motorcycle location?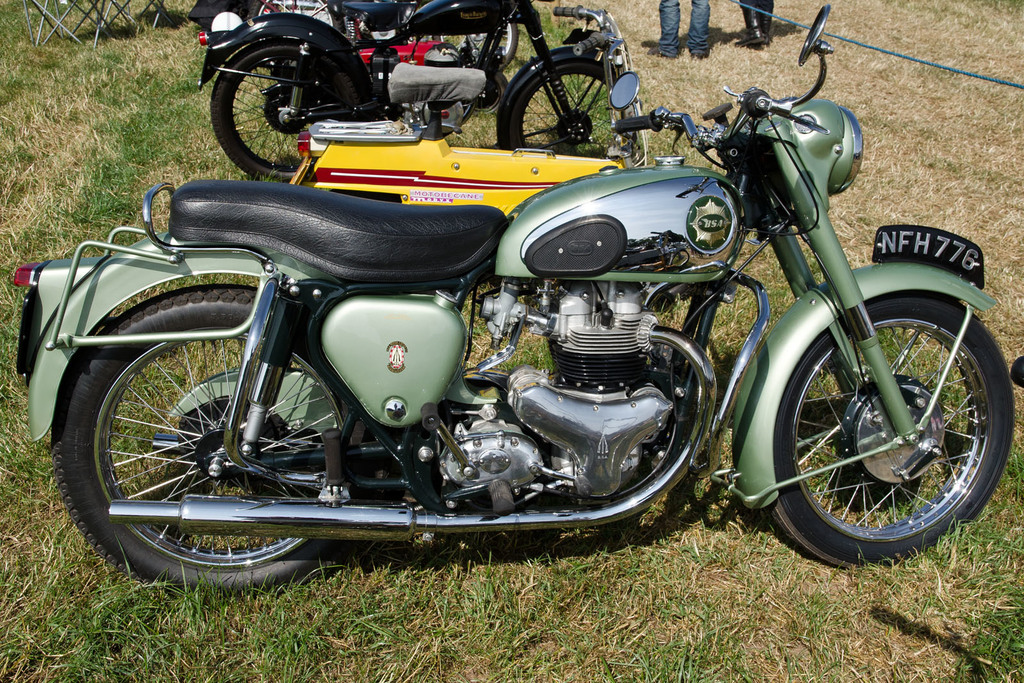
(12,3,1018,602)
